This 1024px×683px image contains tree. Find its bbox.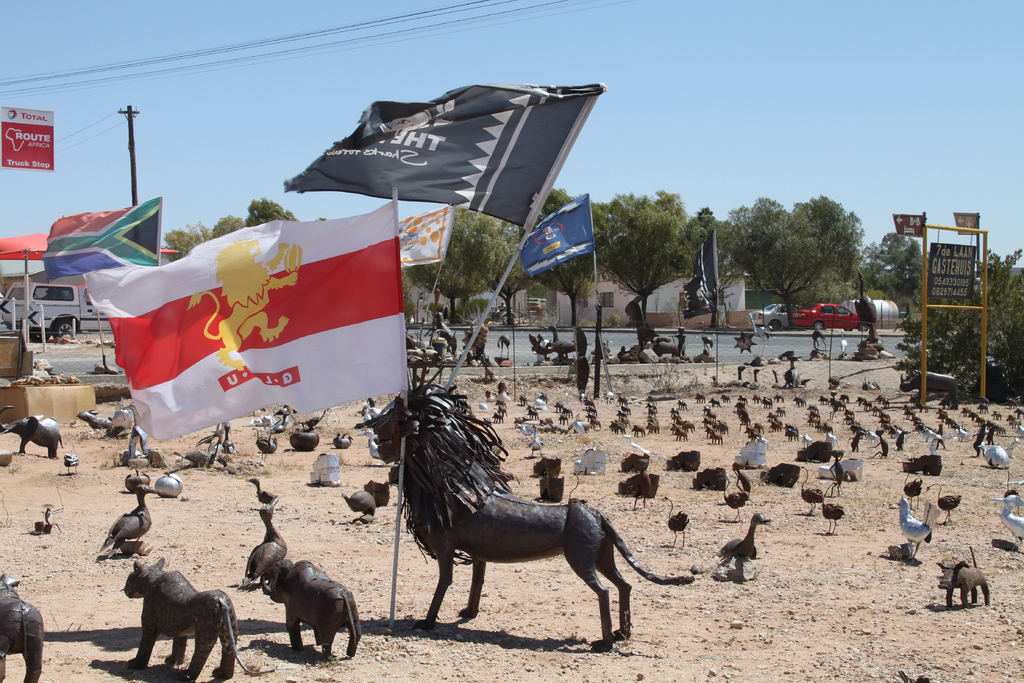
Rect(732, 185, 892, 302).
